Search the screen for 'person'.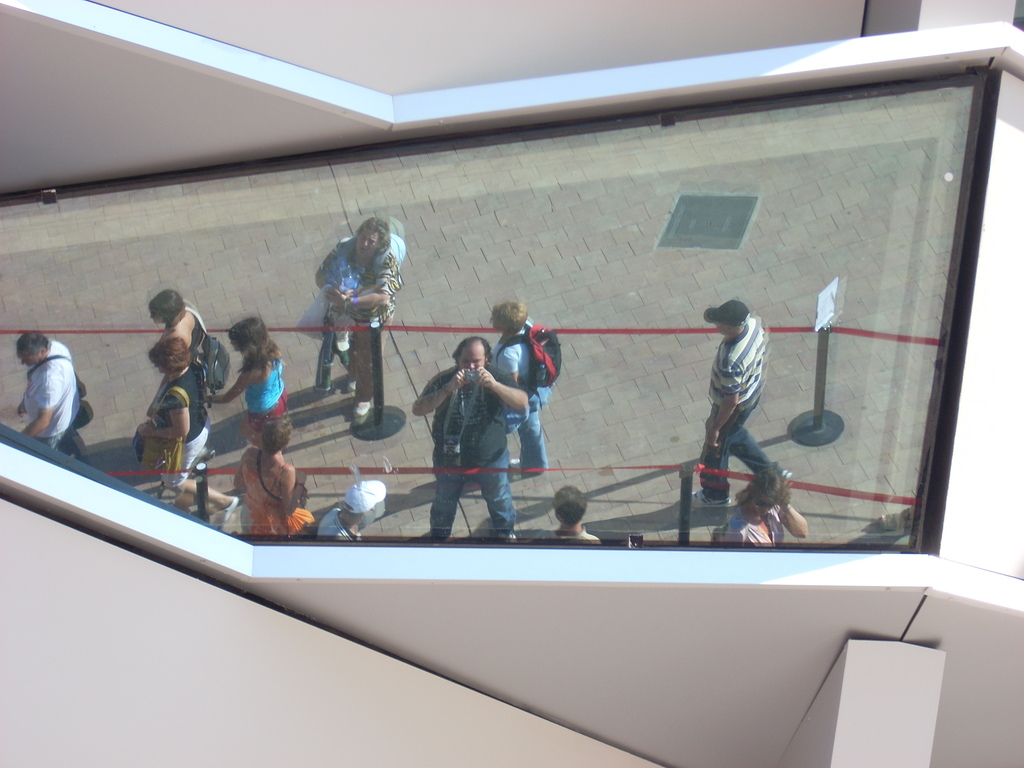
Found at Rect(229, 409, 322, 543).
